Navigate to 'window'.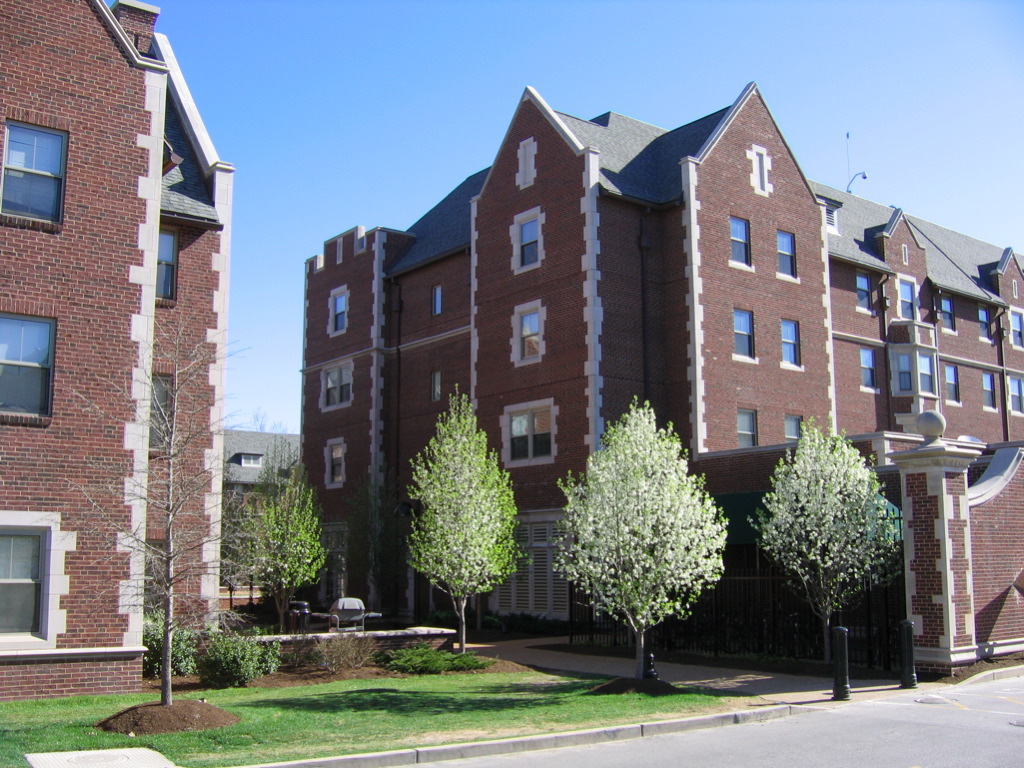
Navigation target: left=856, top=270, right=876, bottom=313.
